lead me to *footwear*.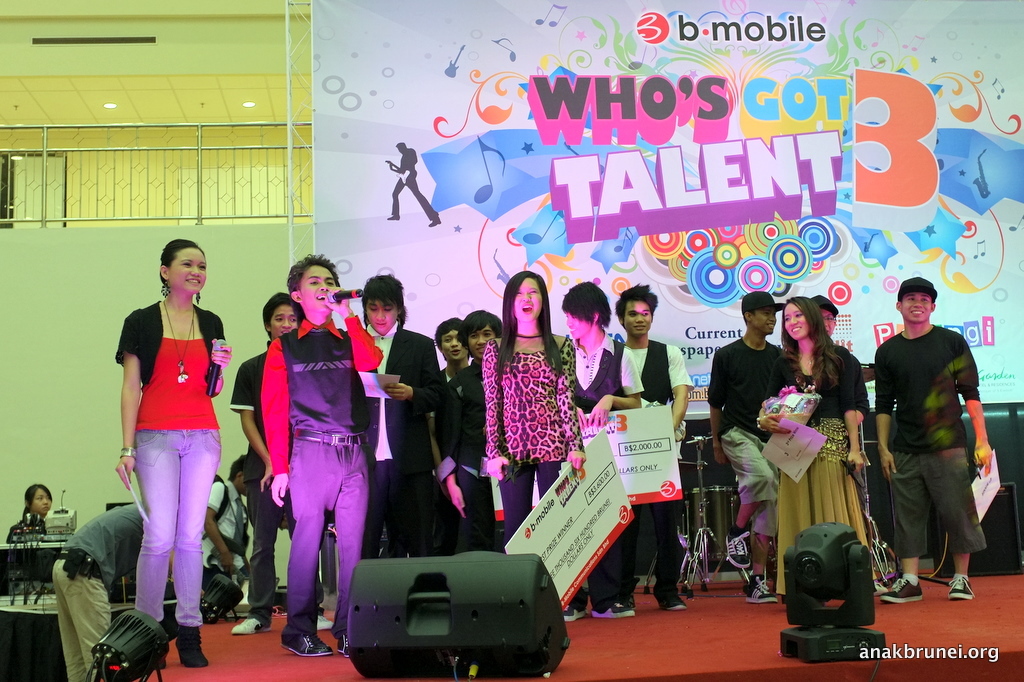
Lead to BBox(740, 574, 782, 610).
